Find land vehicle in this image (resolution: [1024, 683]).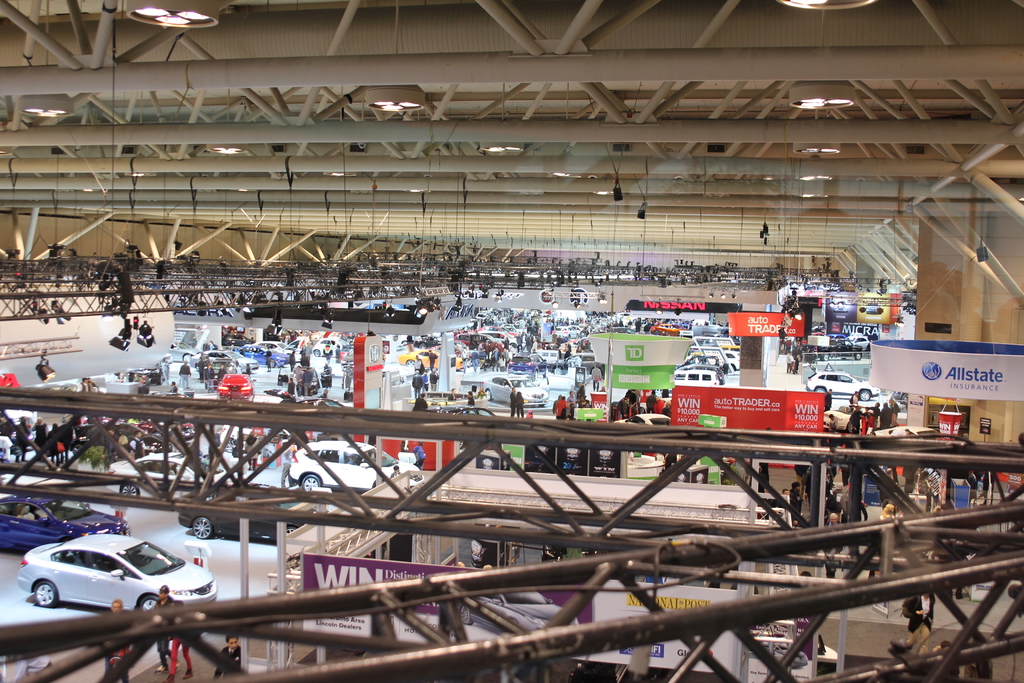
BBox(430, 403, 496, 450).
